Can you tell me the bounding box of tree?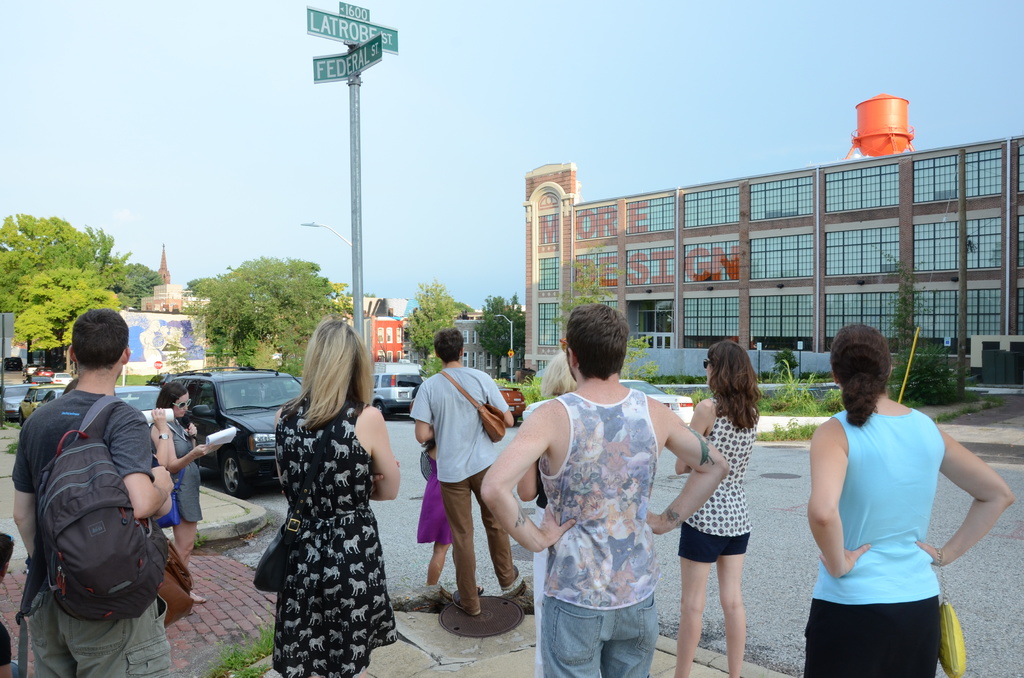
bbox=[83, 220, 138, 275].
